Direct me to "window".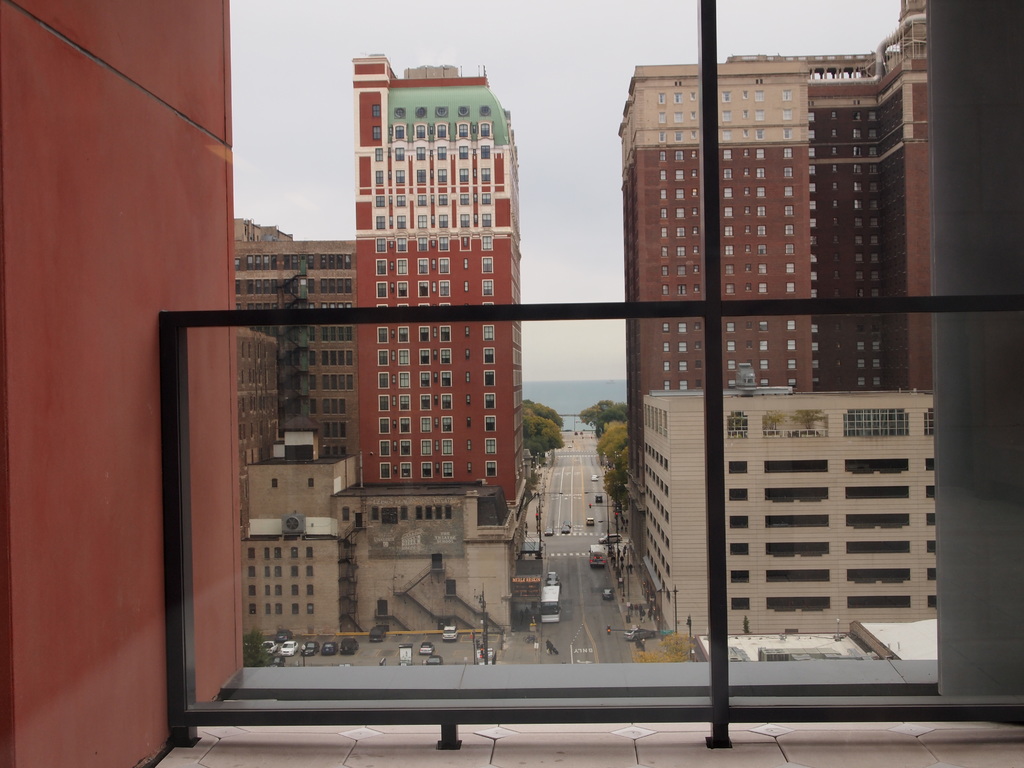
Direction: 417/168/426/182.
